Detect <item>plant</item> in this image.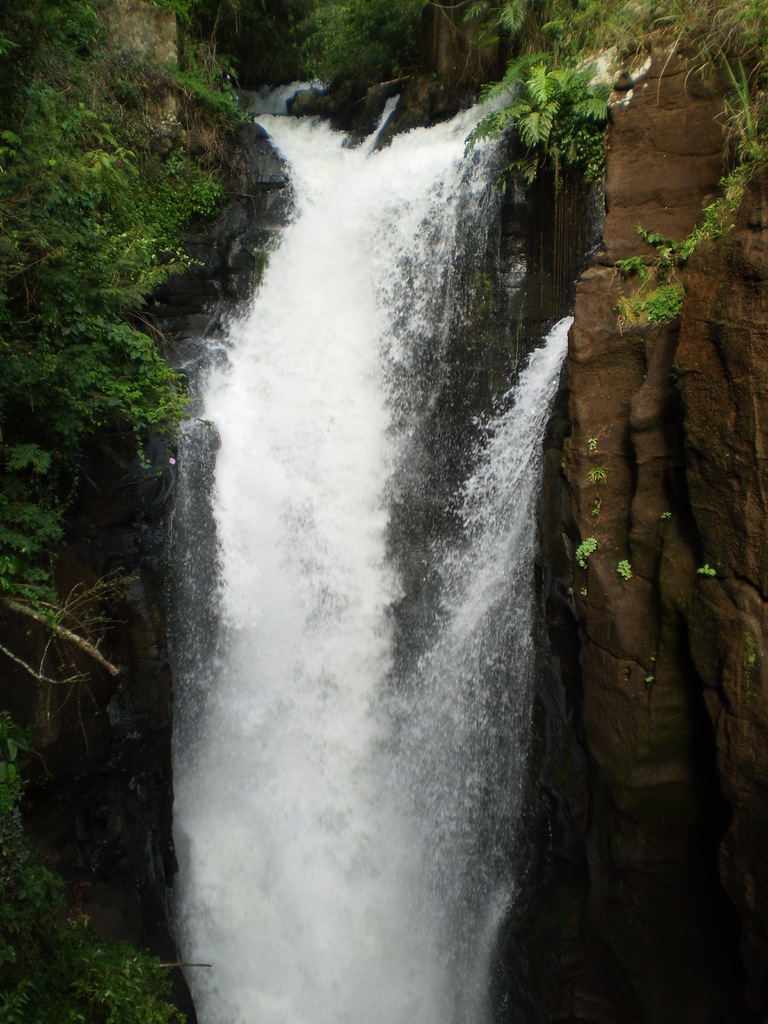
Detection: (left=611, top=279, right=686, bottom=338).
